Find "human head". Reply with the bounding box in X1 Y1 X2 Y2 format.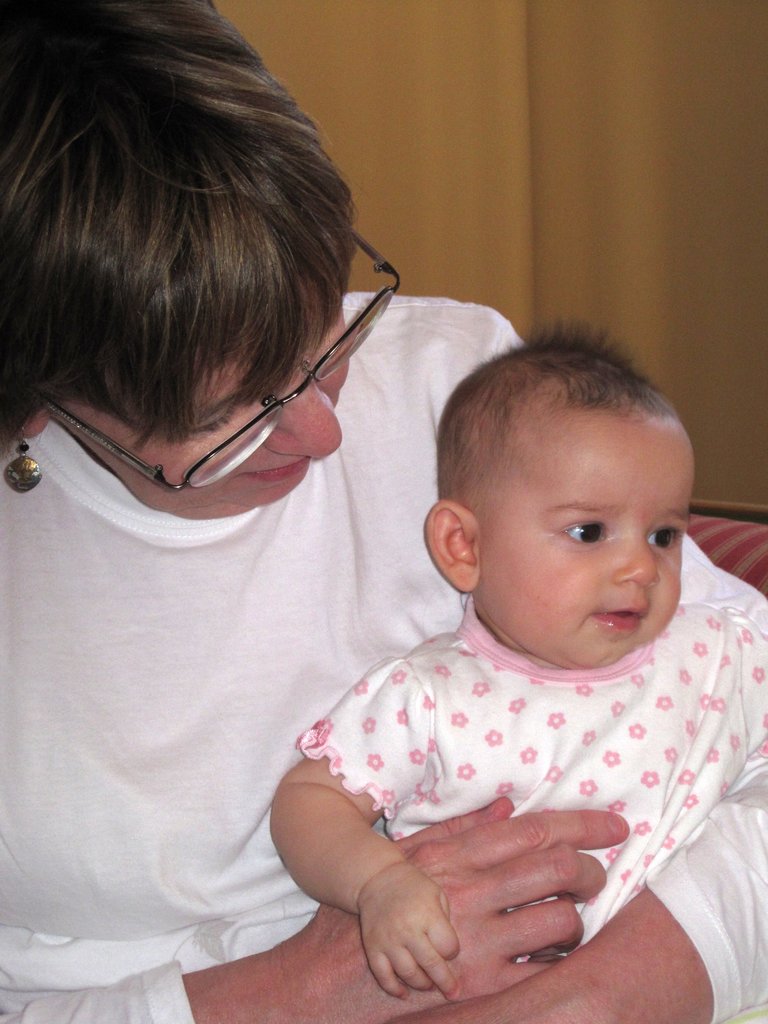
0 0 410 503.
